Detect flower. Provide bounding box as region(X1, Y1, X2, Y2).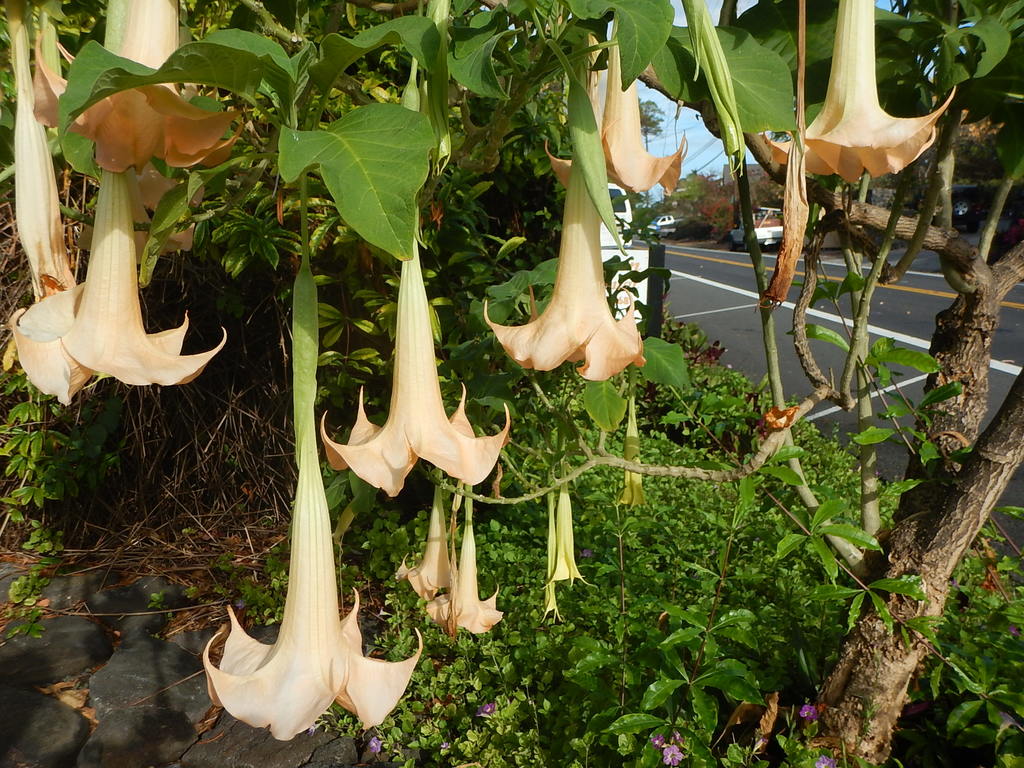
region(5, 0, 81, 302).
